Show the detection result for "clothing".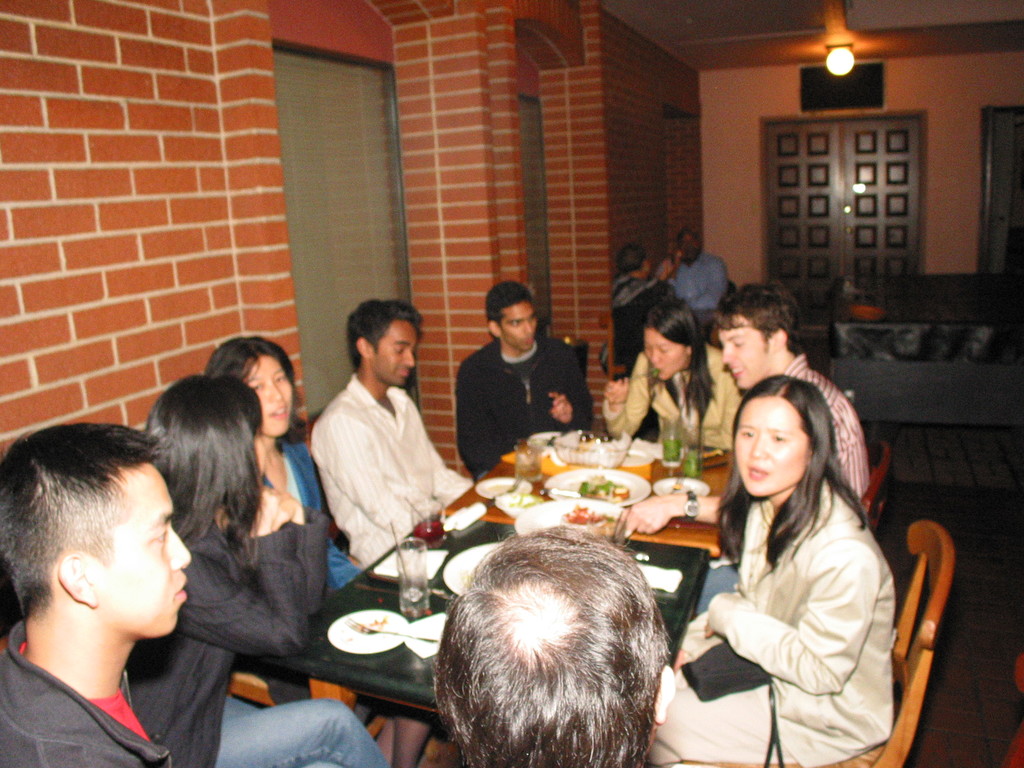
x1=789 y1=349 x2=863 y2=497.
